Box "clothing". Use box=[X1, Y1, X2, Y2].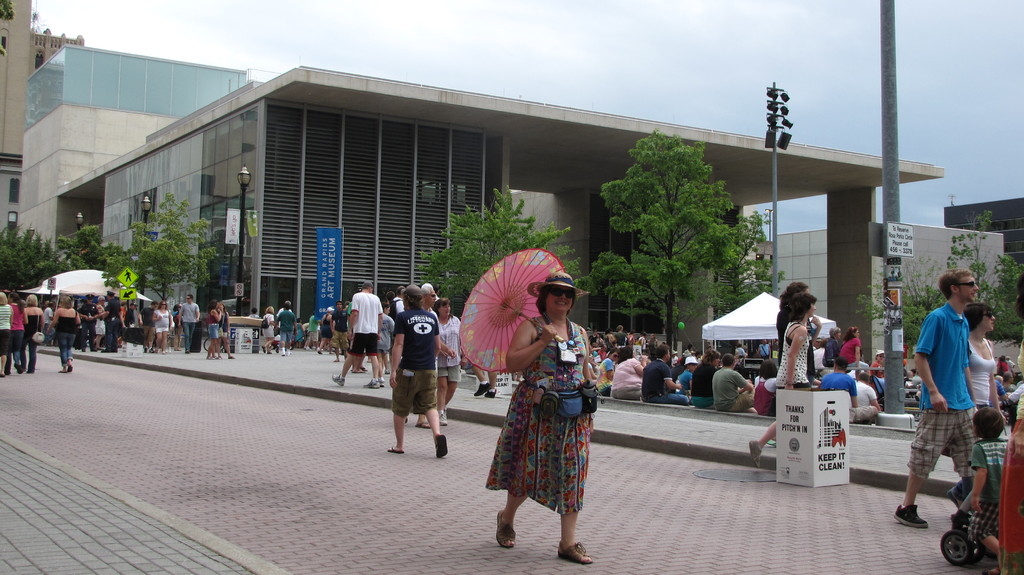
box=[208, 312, 216, 339].
